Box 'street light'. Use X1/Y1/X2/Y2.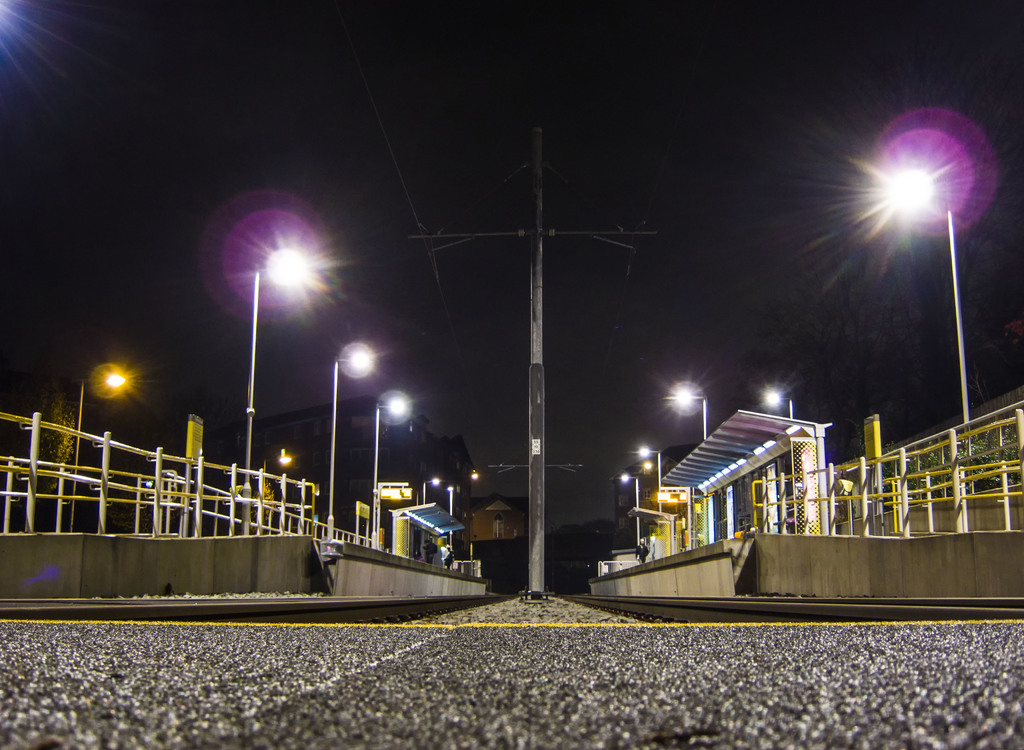
244/249/303/537.
